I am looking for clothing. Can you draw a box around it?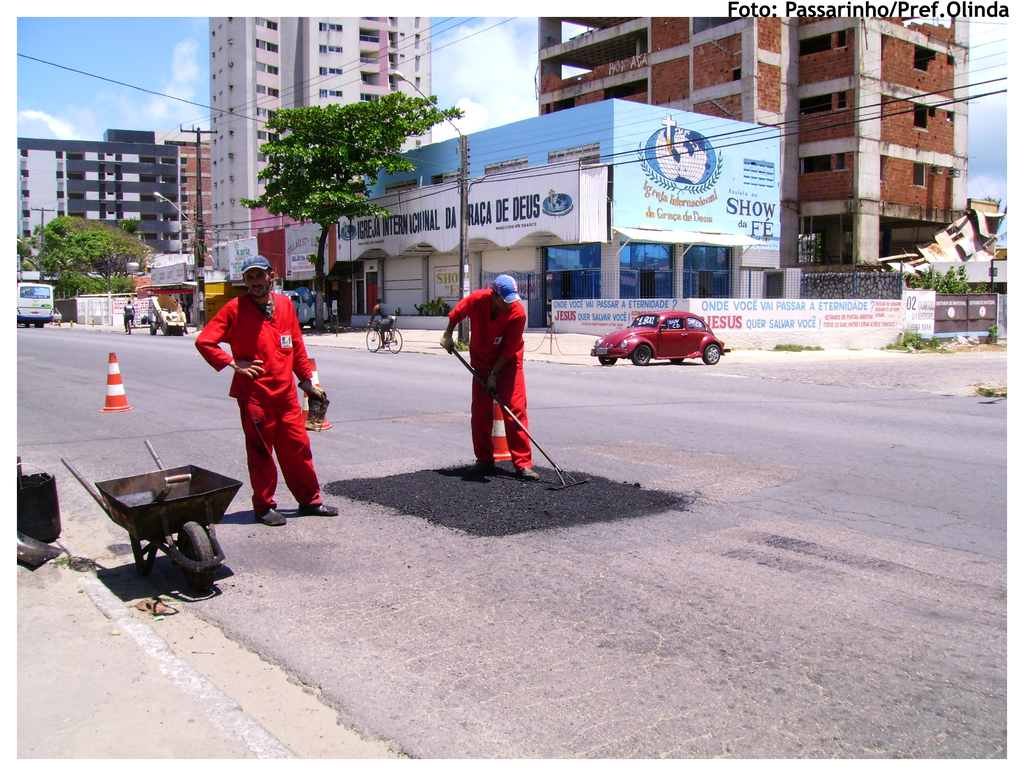
Sure, the bounding box is locate(378, 300, 396, 321).
